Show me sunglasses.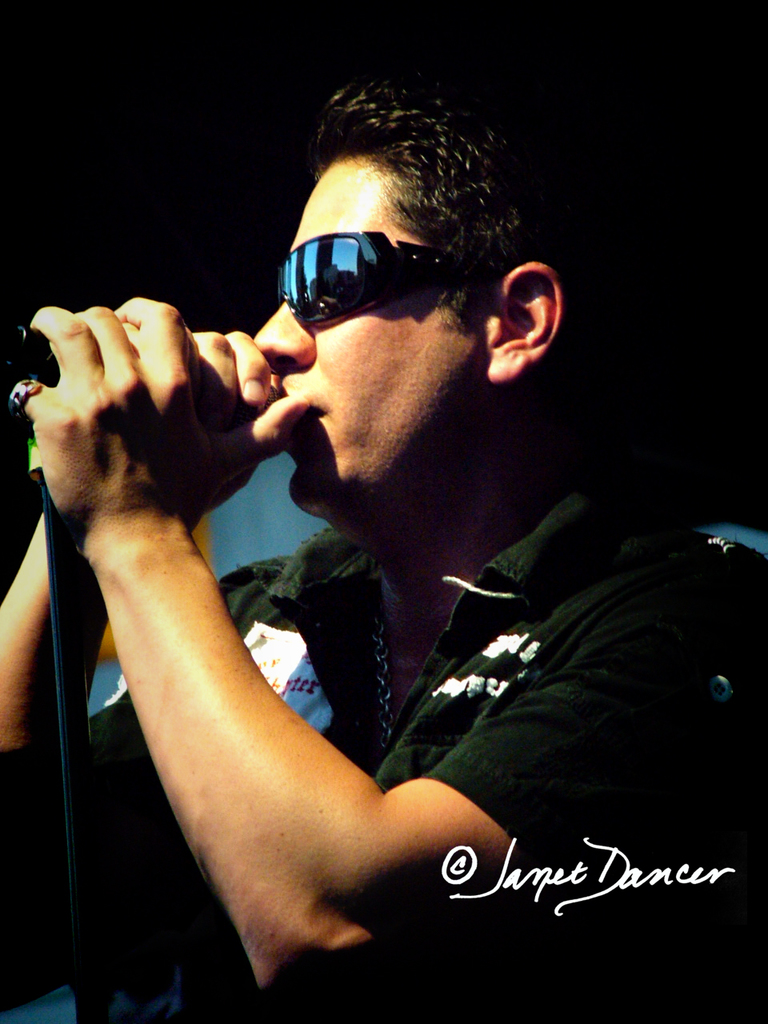
sunglasses is here: BBox(274, 227, 502, 336).
